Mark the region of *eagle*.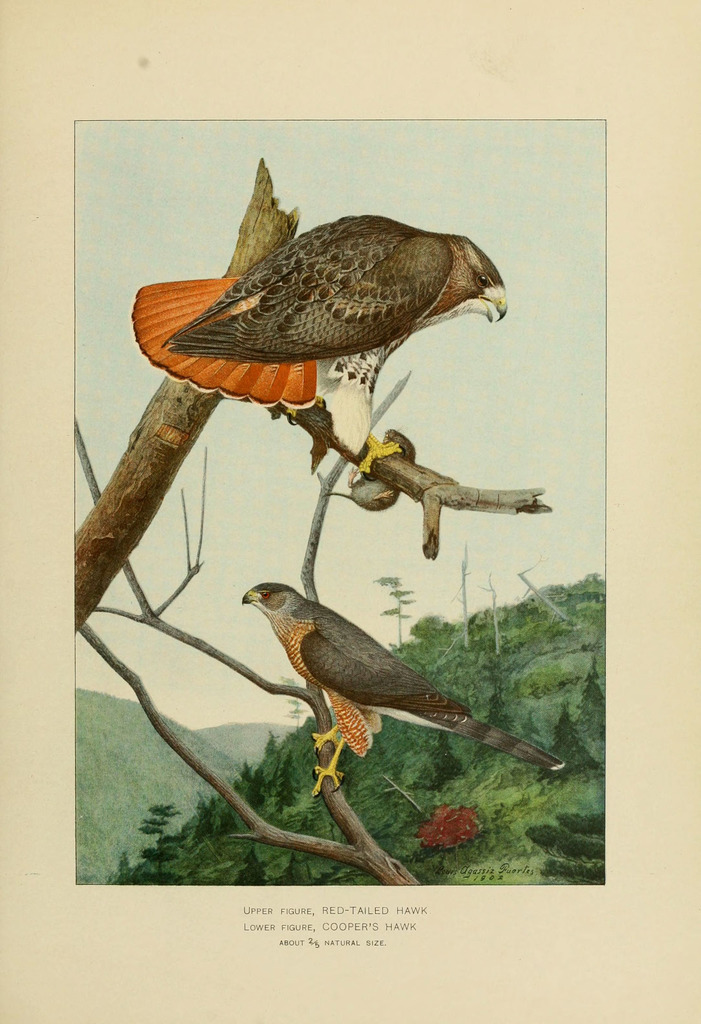
Region: 225,566,571,799.
